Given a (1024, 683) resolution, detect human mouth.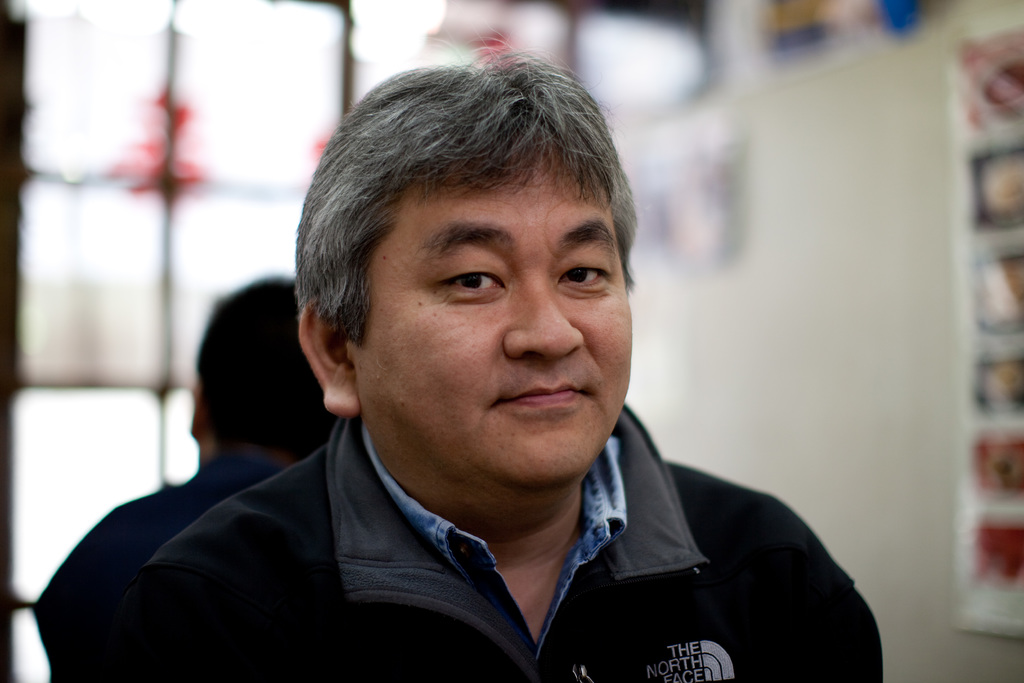
locate(489, 370, 598, 422).
